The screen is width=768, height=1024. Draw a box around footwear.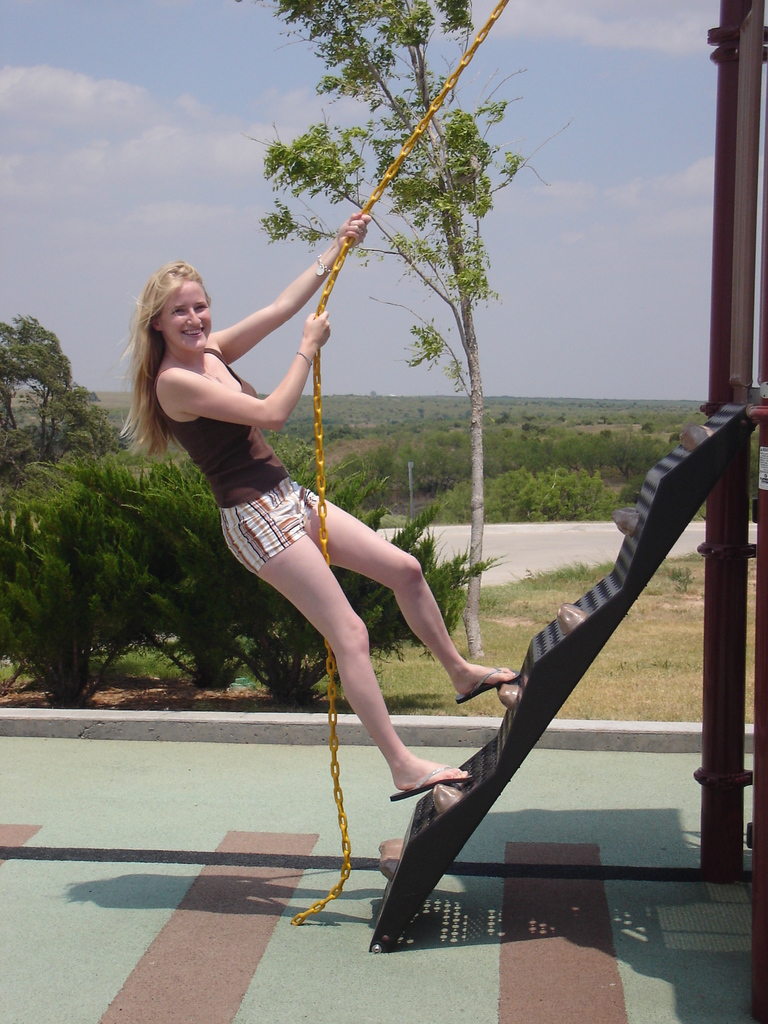
<bbox>389, 763, 471, 801</bbox>.
